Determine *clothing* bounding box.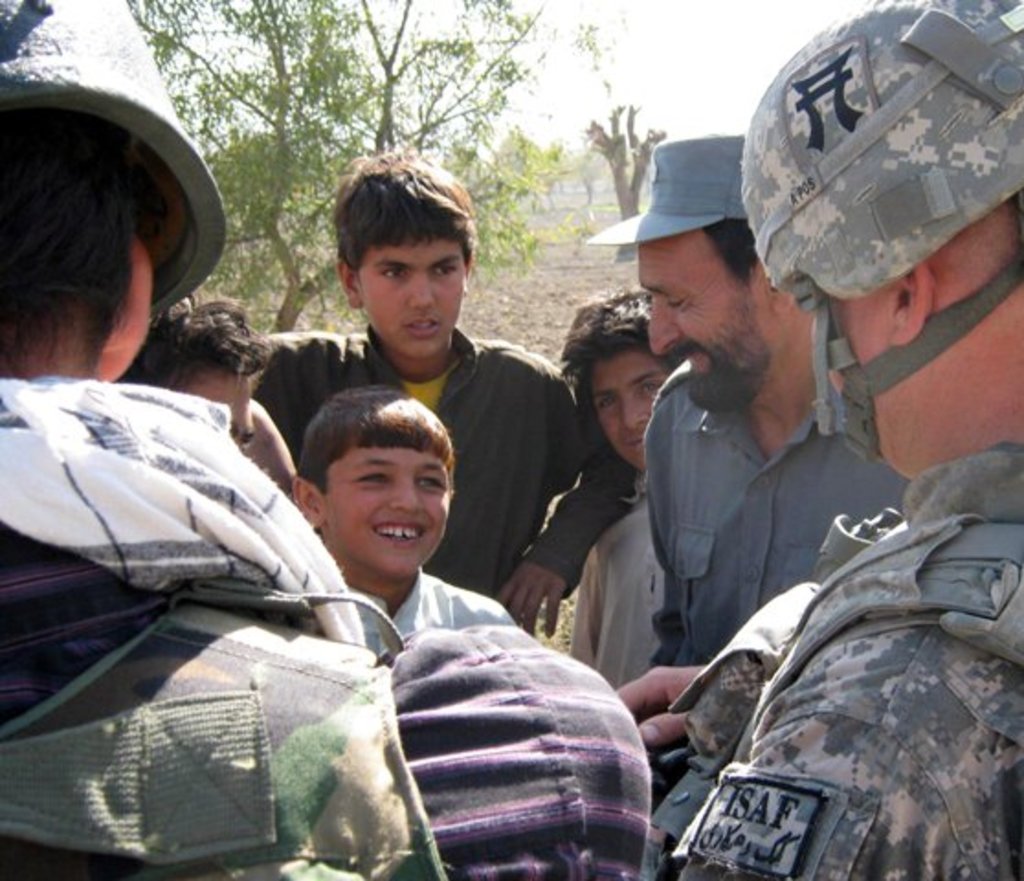
Determined: box(565, 501, 668, 690).
